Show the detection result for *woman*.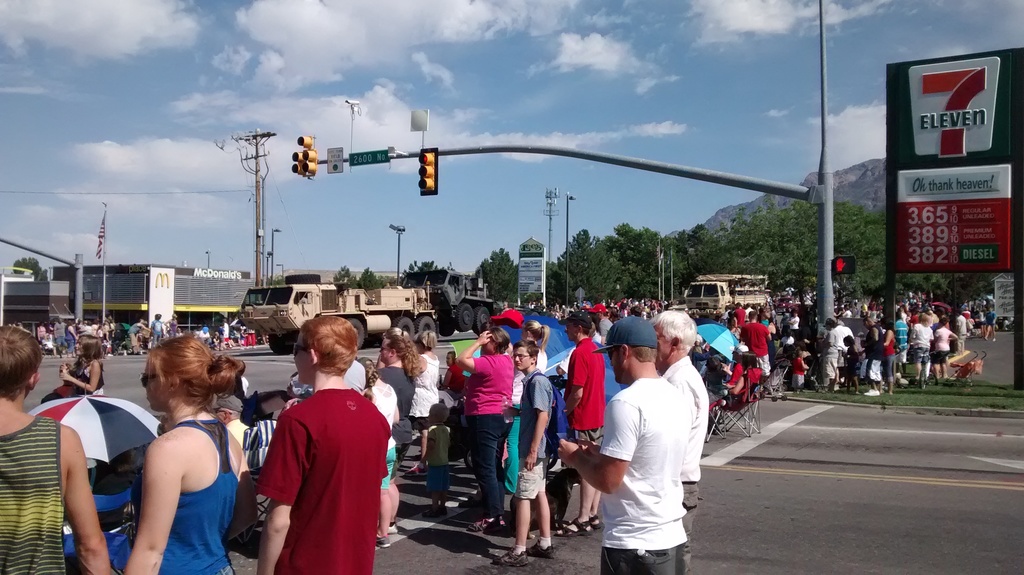
left=900, top=308, right=906, bottom=320.
